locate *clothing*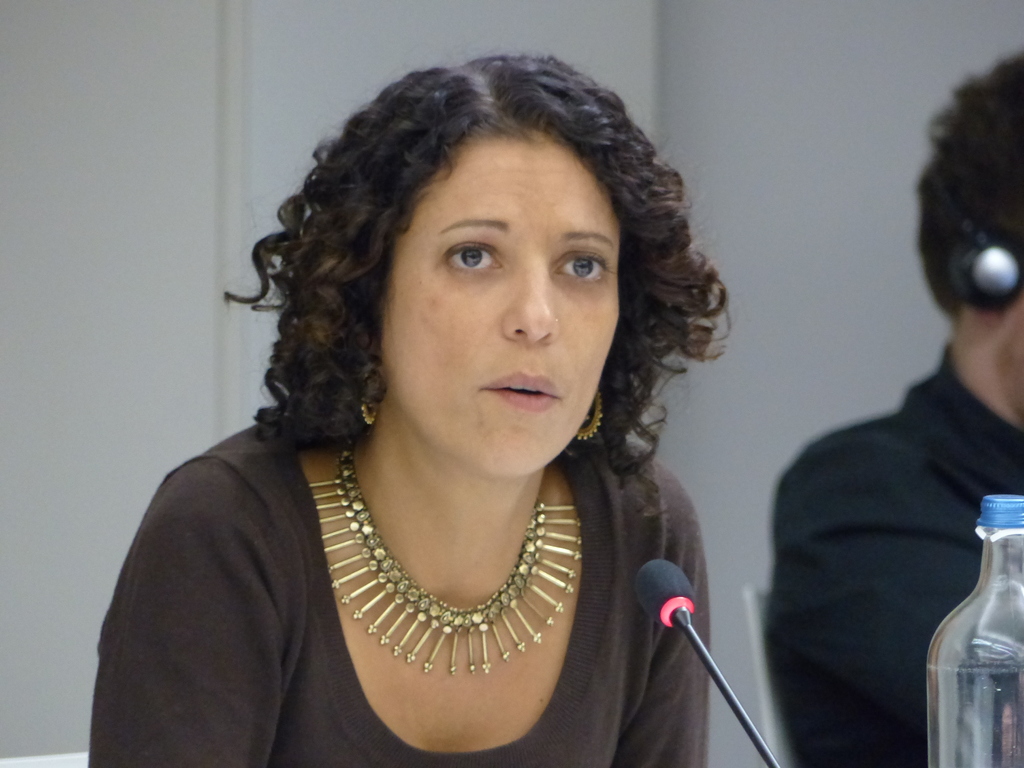
[774, 339, 1009, 767]
